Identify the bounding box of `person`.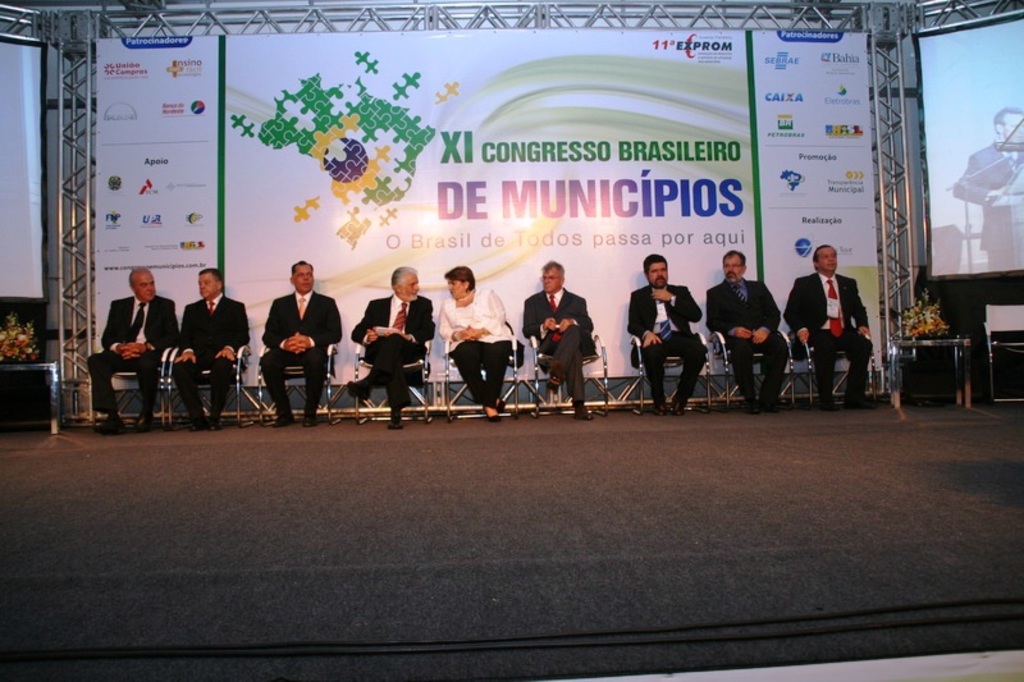
[439,269,512,426].
